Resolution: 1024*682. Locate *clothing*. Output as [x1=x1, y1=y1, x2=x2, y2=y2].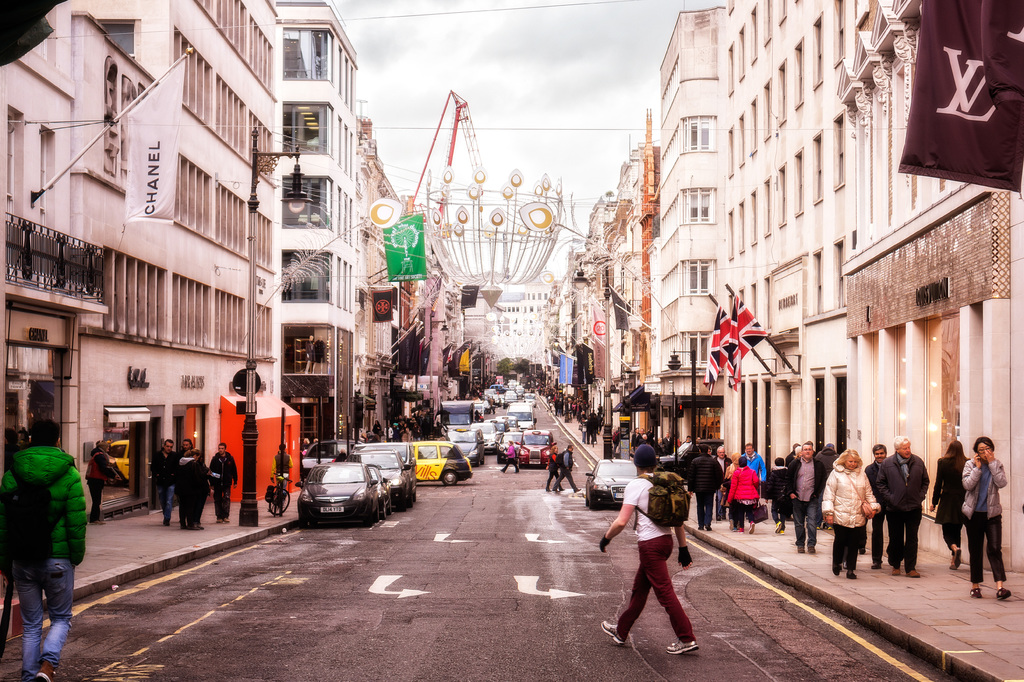
[x1=176, y1=450, x2=195, y2=525].
